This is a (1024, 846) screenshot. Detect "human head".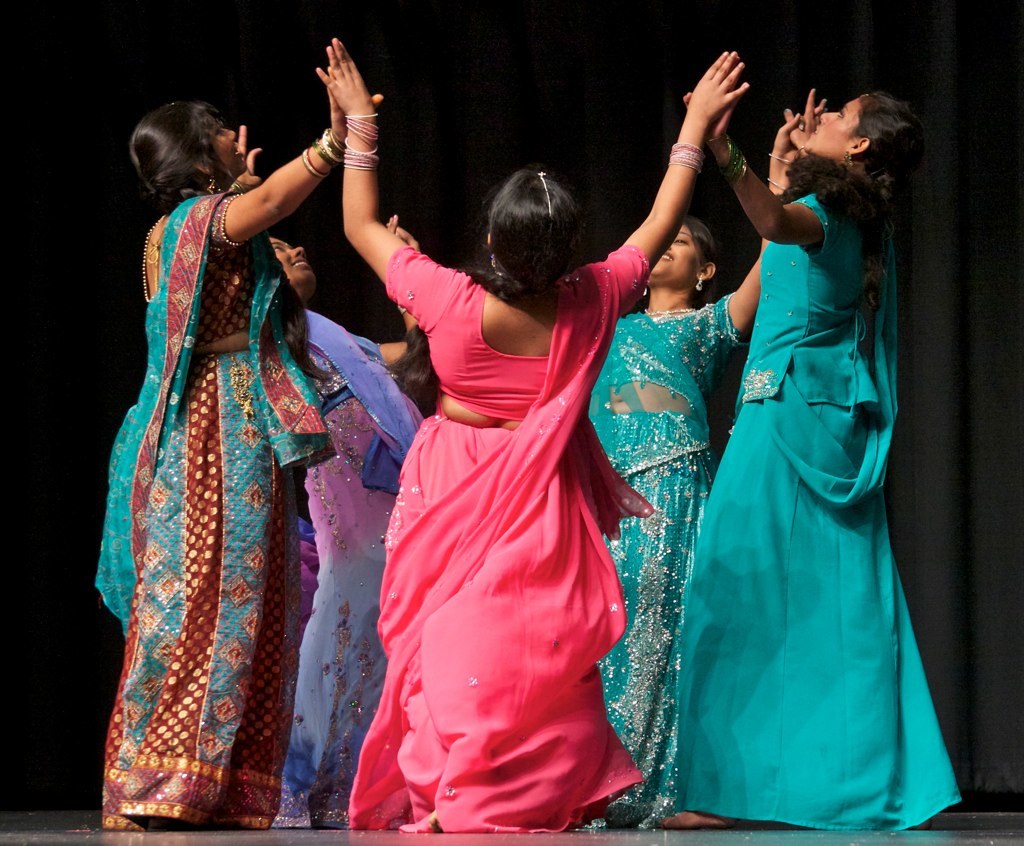
BBox(120, 85, 248, 203).
